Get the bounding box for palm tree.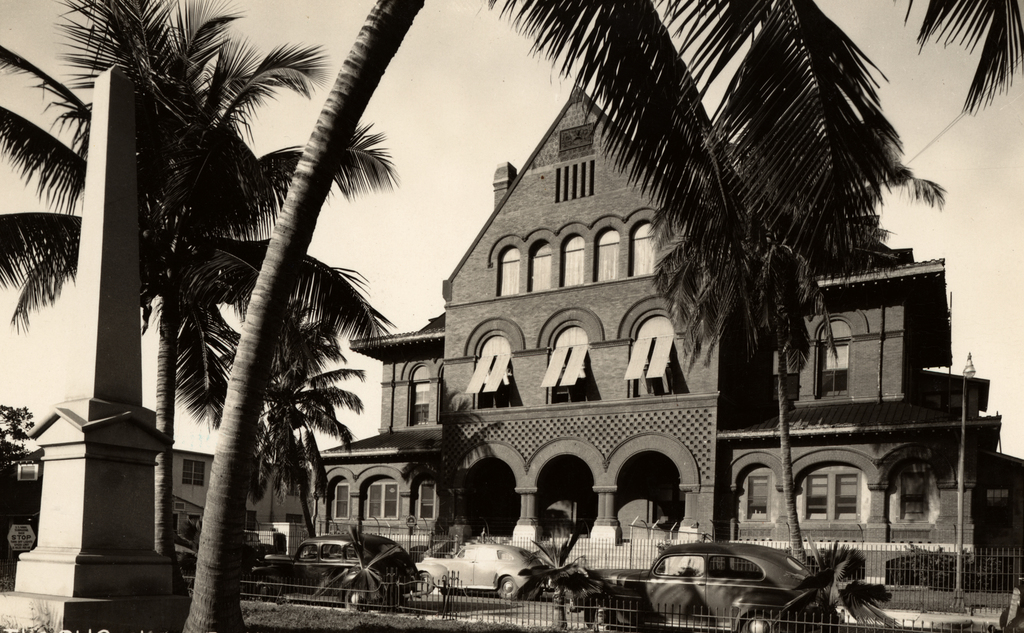
[x1=644, y1=124, x2=947, y2=573].
